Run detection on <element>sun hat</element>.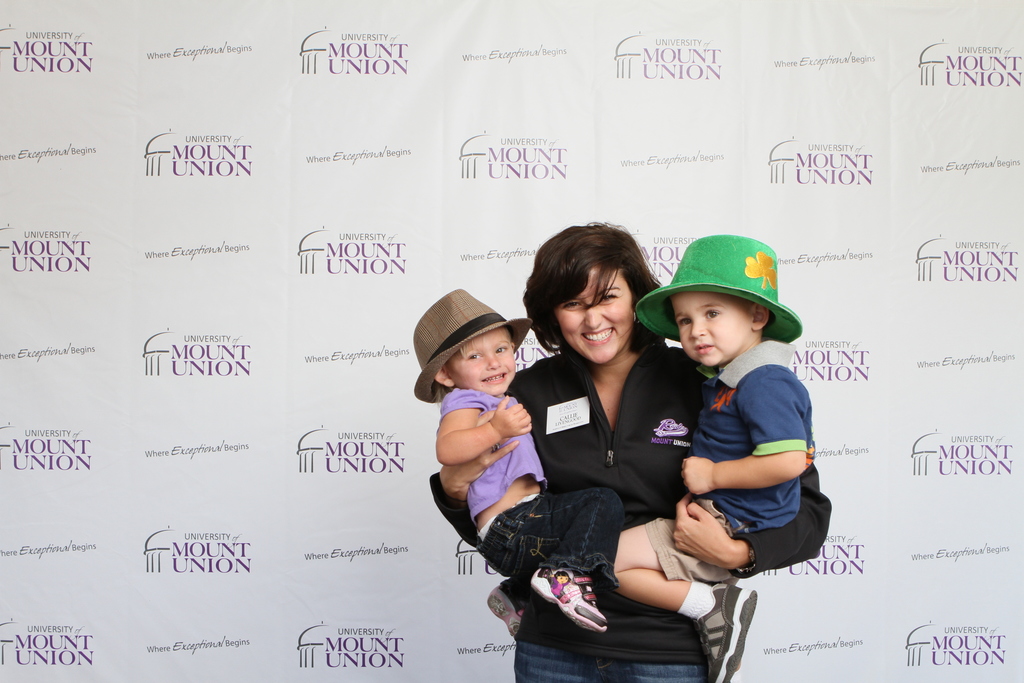
Result: bbox=(412, 286, 536, 407).
